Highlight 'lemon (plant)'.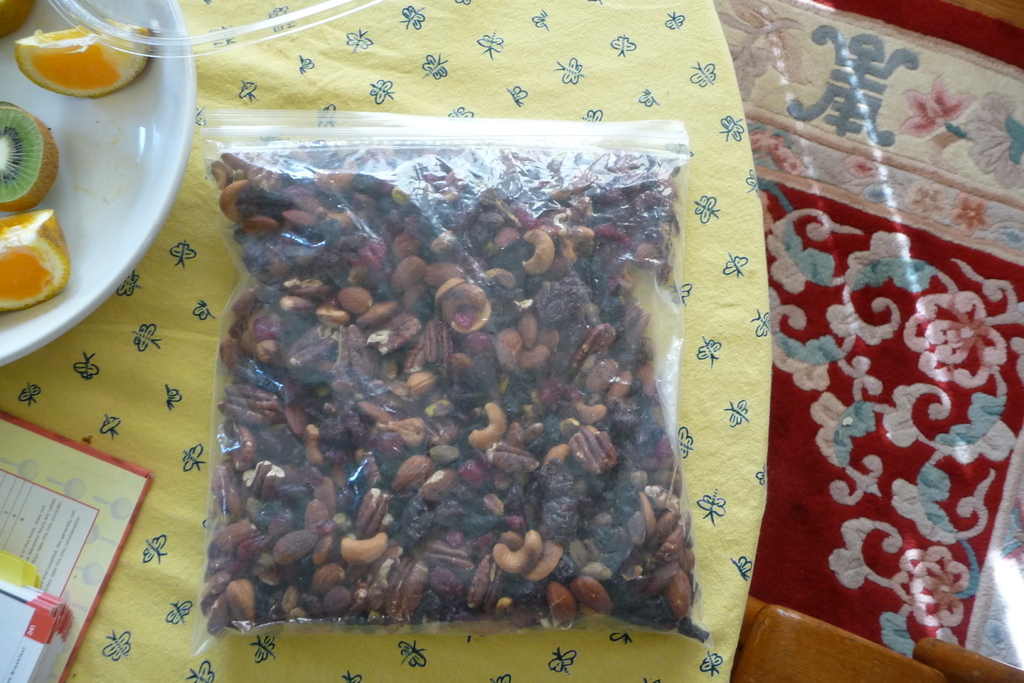
Highlighted region: rect(0, 209, 73, 310).
